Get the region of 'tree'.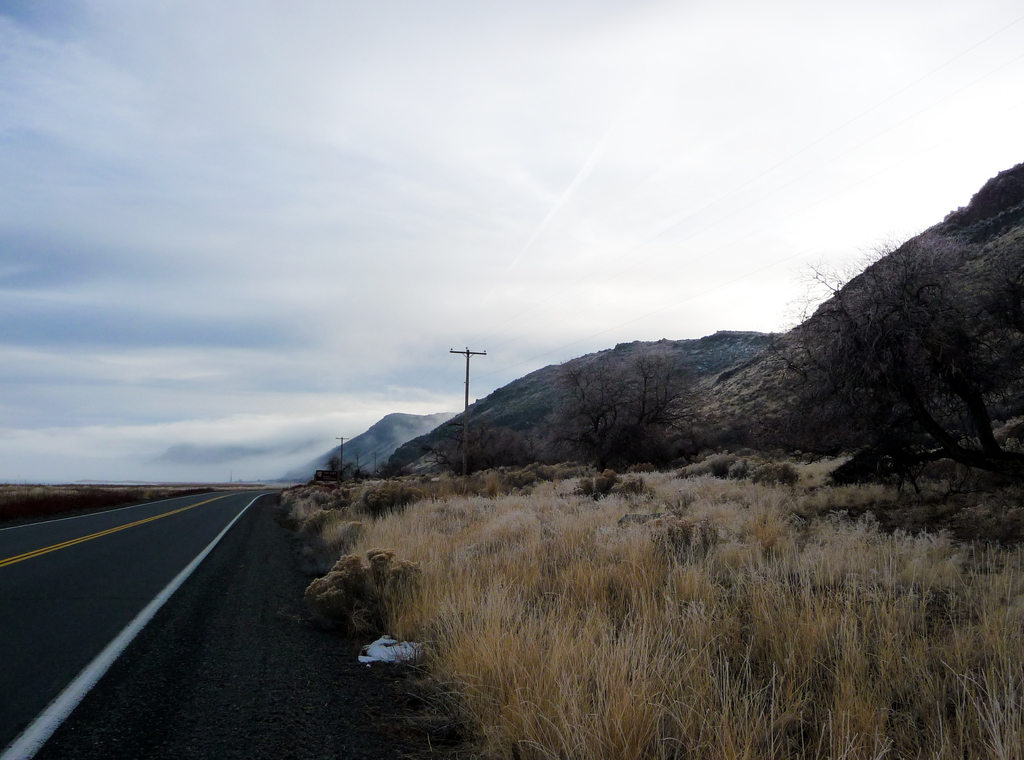
locate(334, 452, 415, 483).
